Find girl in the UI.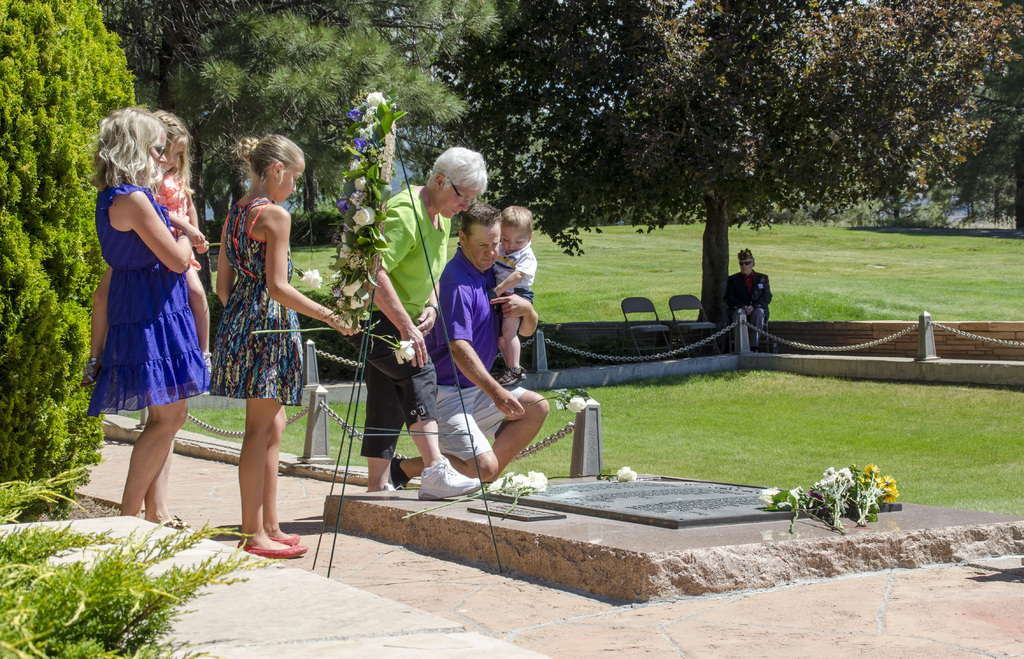
UI element at [x1=211, y1=140, x2=363, y2=566].
